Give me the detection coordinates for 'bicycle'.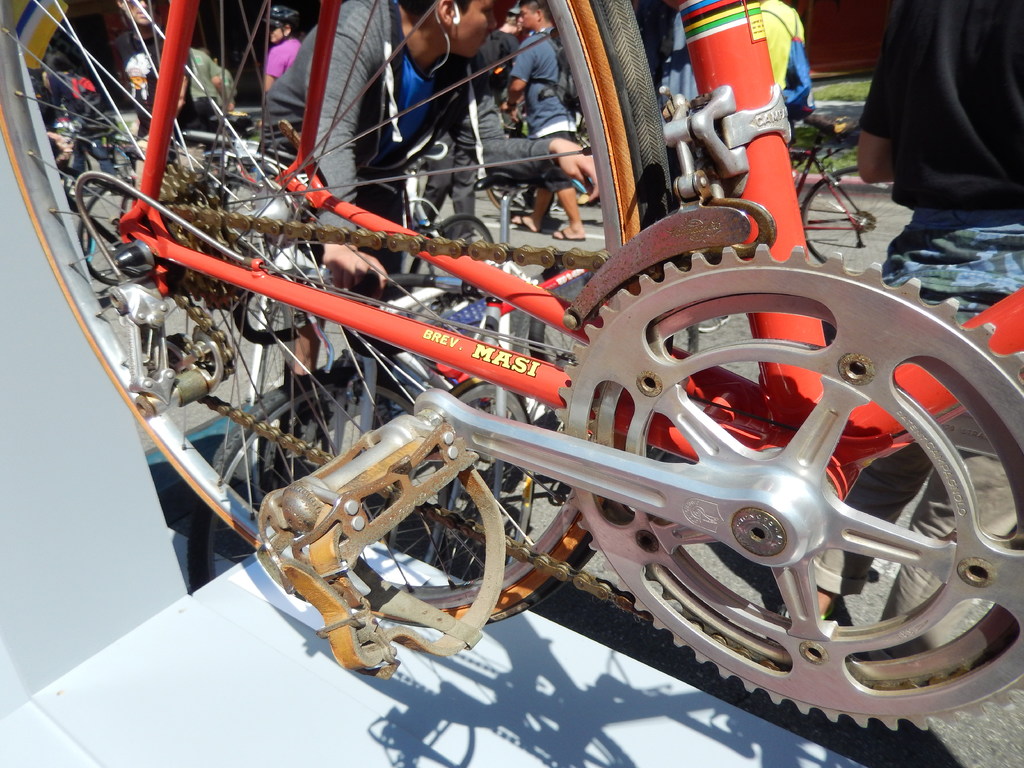
483/102/605/221.
